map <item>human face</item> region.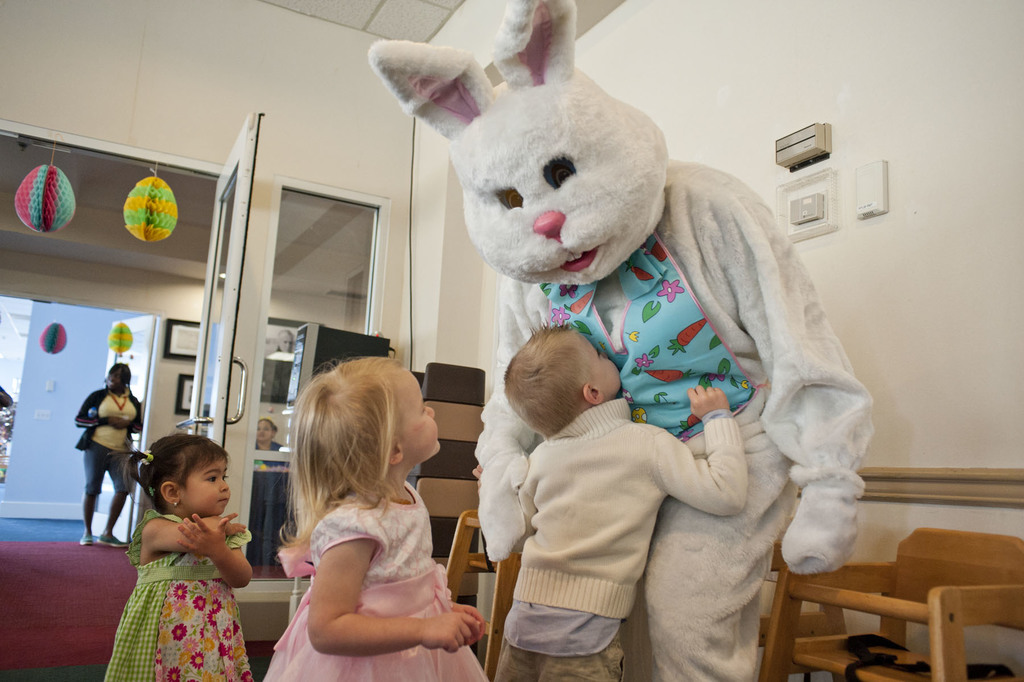
Mapped to {"left": 178, "top": 460, "right": 234, "bottom": 513}.
